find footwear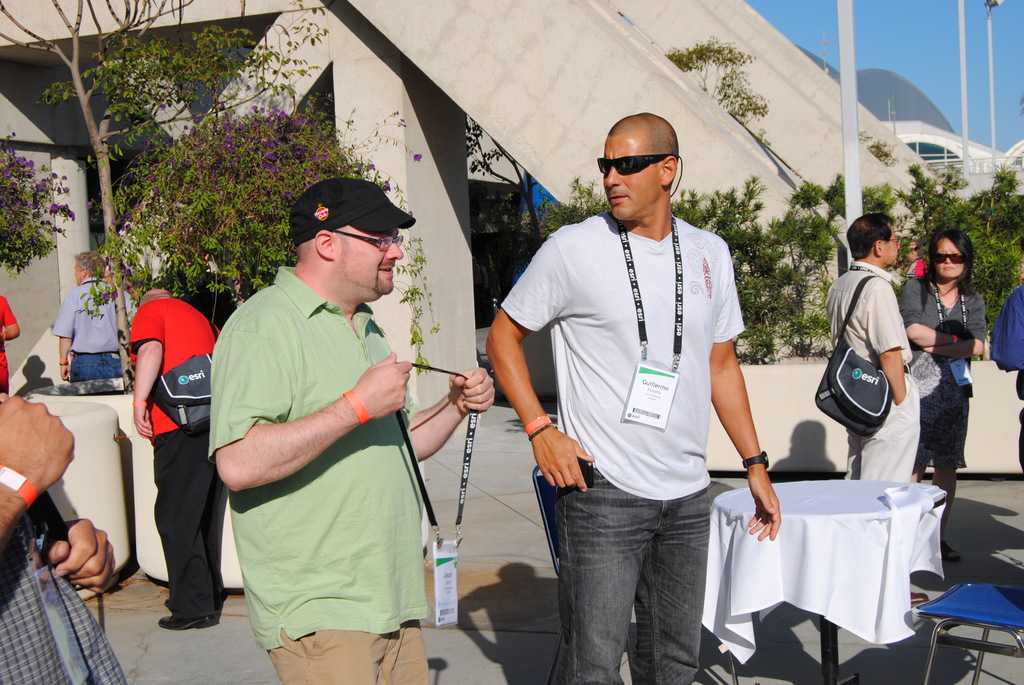
(908,588,929,606)
